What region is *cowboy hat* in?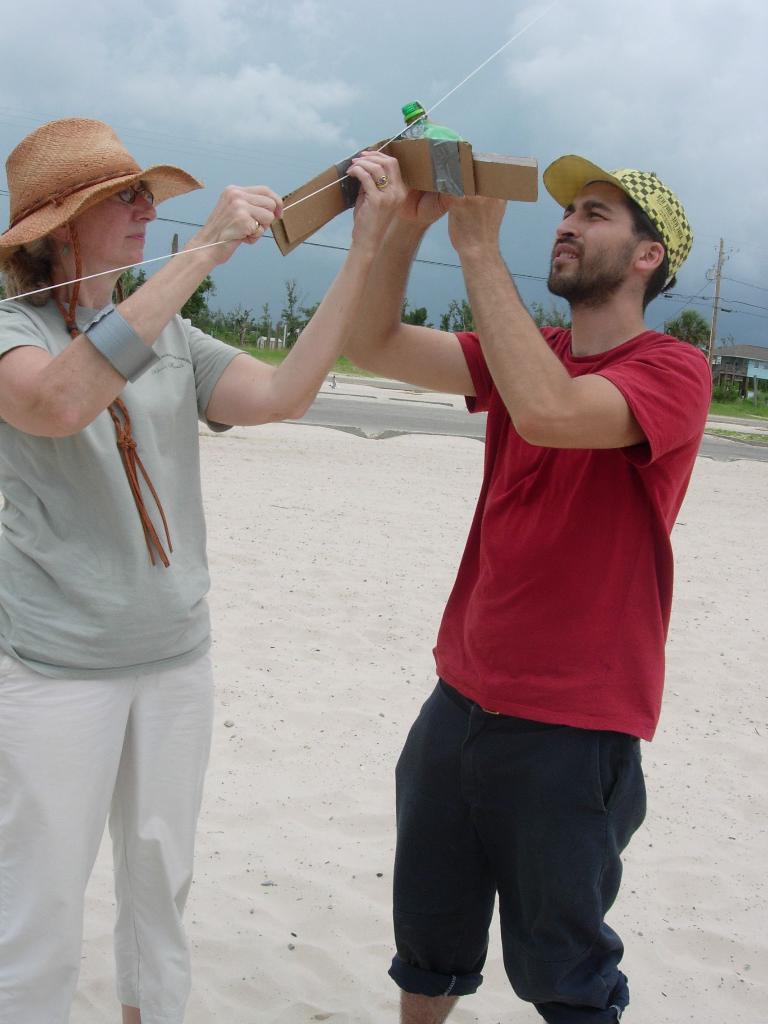
[x1=4, y1=120, x2=206, y2=235].
